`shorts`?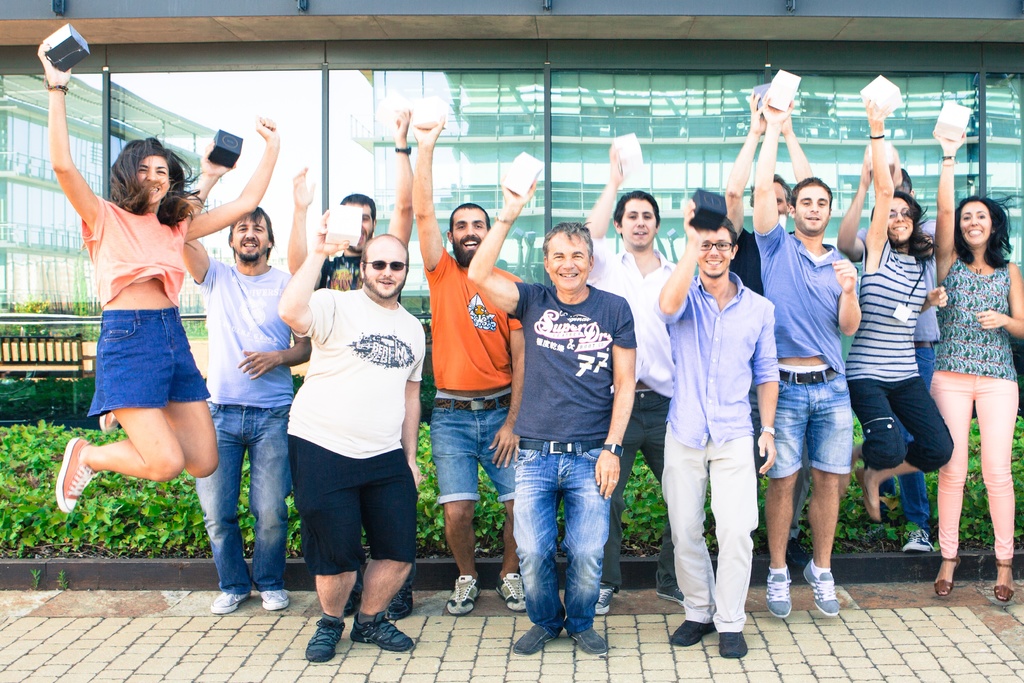
l=75, t=311, r=211, b=443
